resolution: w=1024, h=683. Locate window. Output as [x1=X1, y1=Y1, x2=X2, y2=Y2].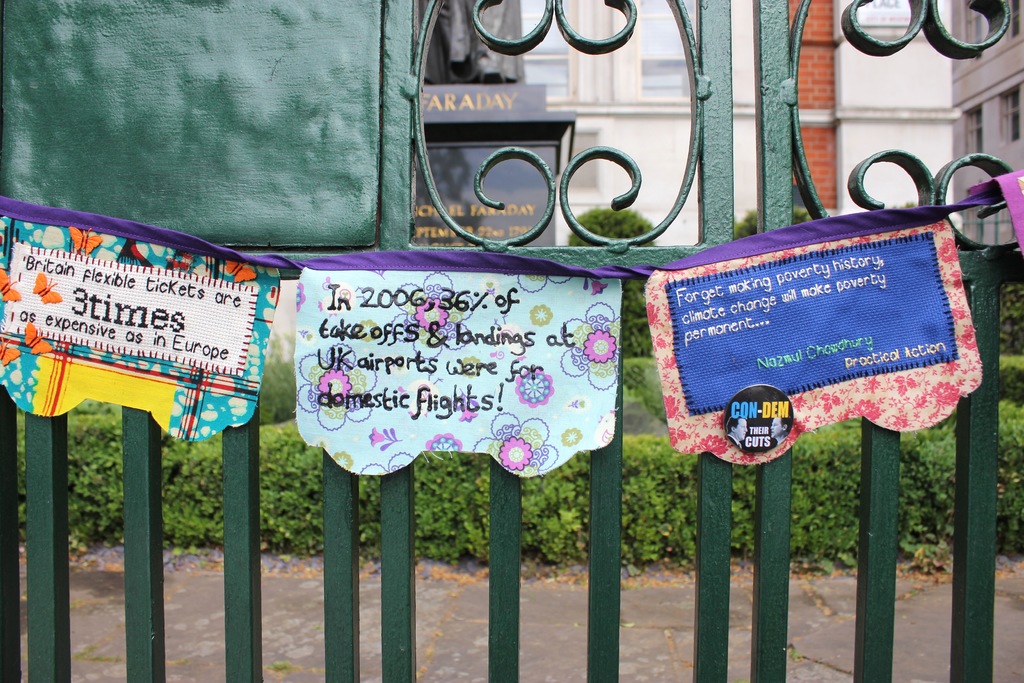
[x1=1002, y1=0, x2=1023, y2=38].
